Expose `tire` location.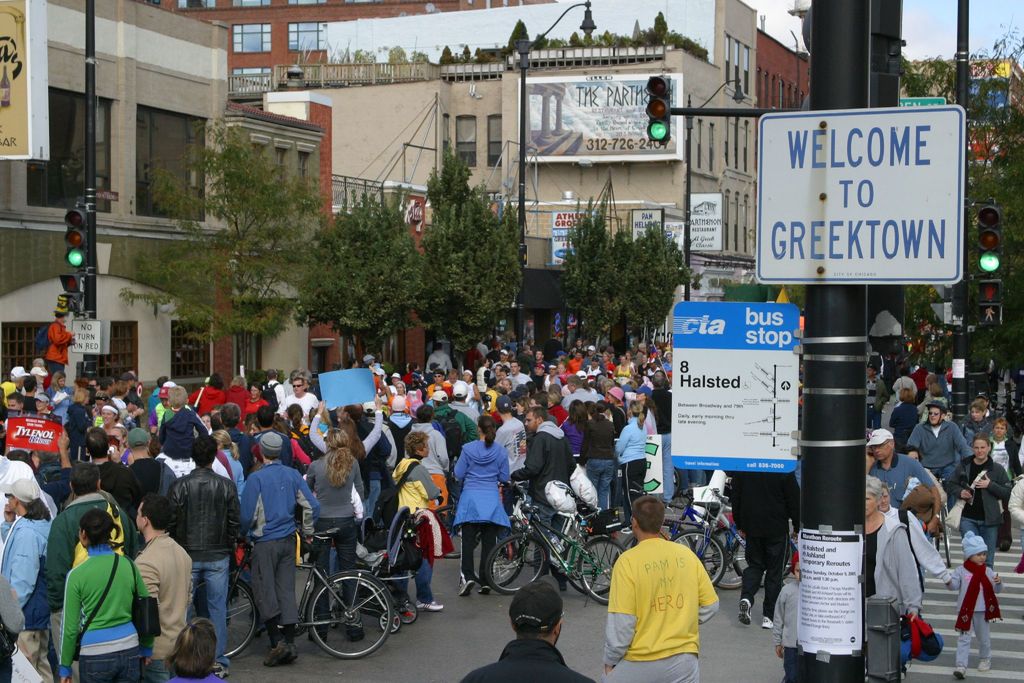
Exposed at <box>379,611,400,632</box>.
